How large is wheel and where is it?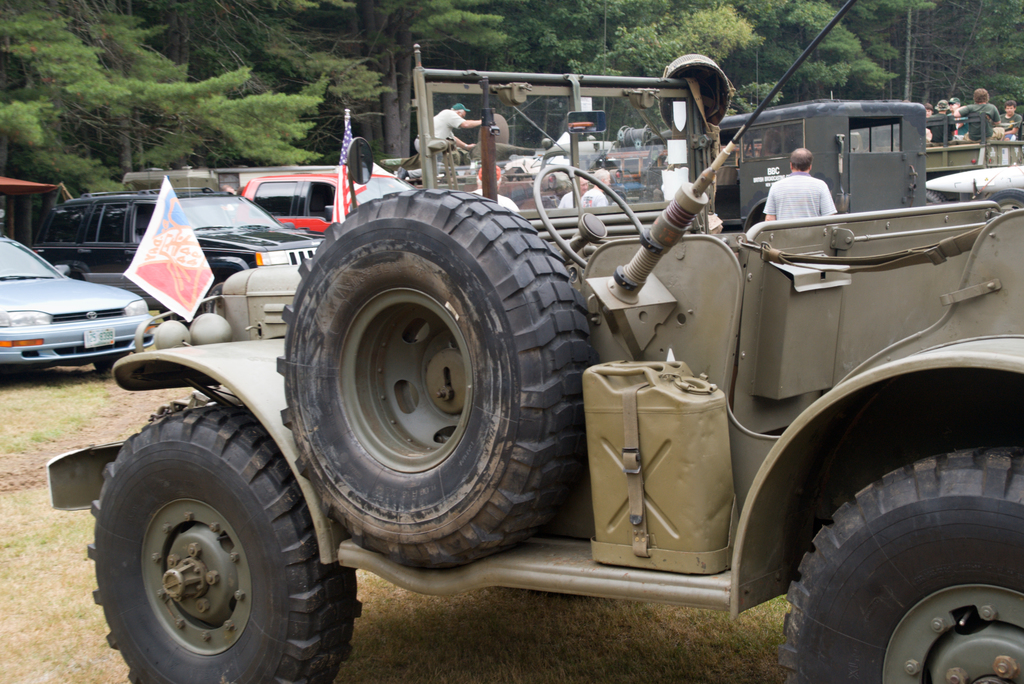
Bounding box: region(199, 280, 230, 315).
